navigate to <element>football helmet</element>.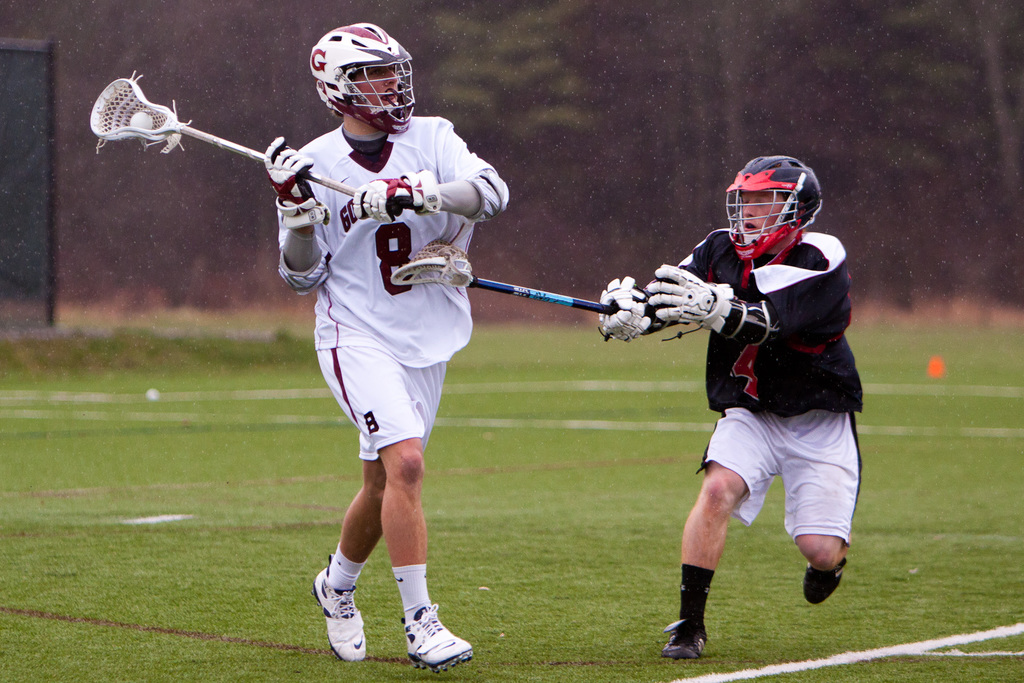
Navigation target: <box>726,156,823,264</box>.
